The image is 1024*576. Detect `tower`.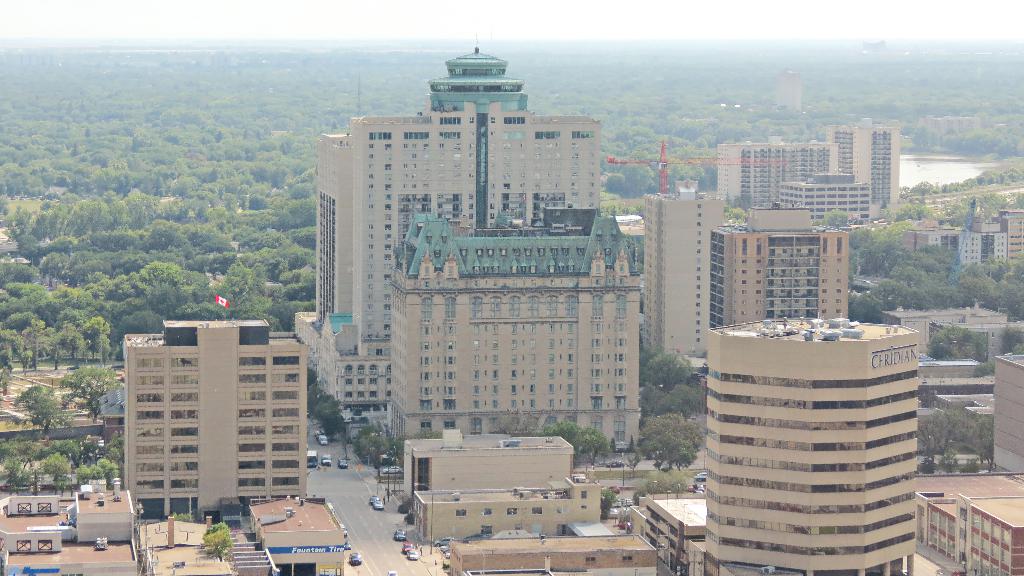
Detection: [606,131,790,190].
